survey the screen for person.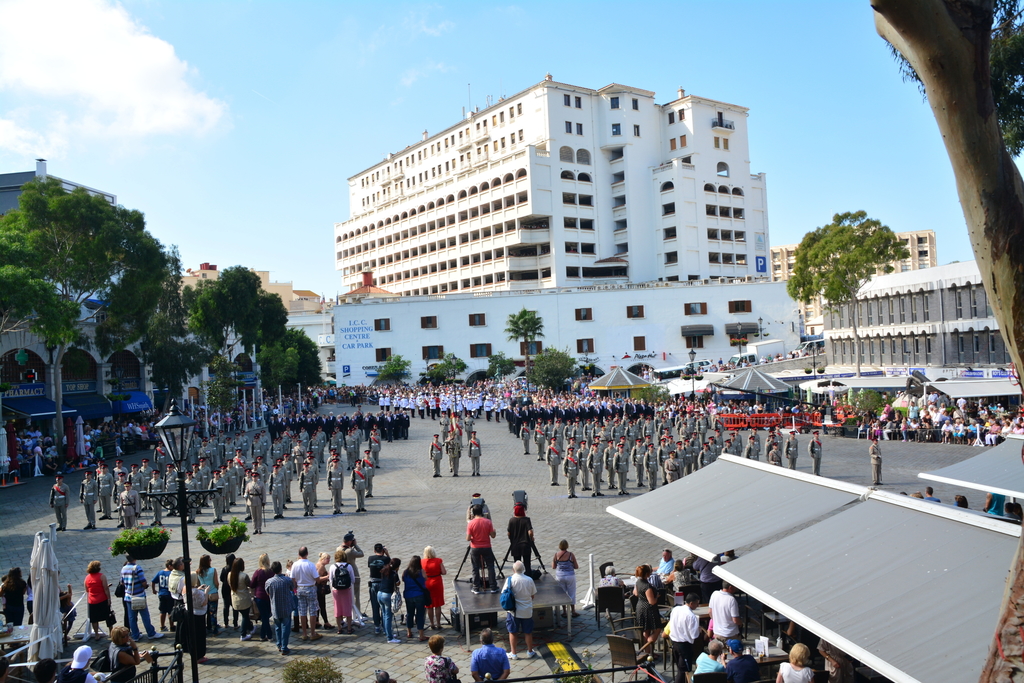
Survey found: x1=0 y1=563 x2=28 y2=626.
